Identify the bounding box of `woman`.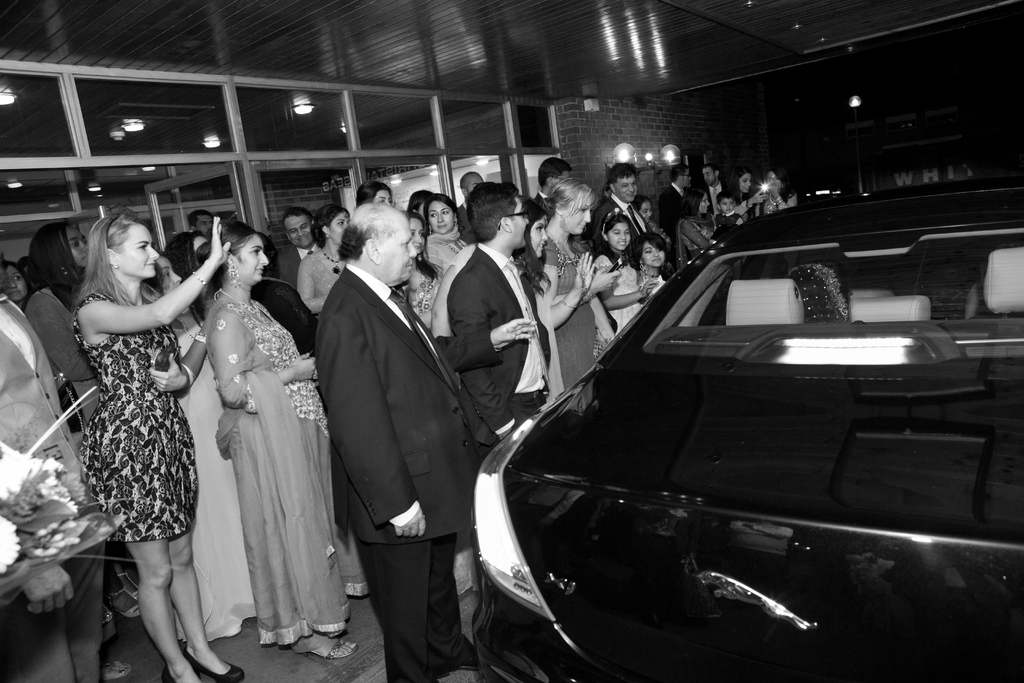
2,265,35,314.
